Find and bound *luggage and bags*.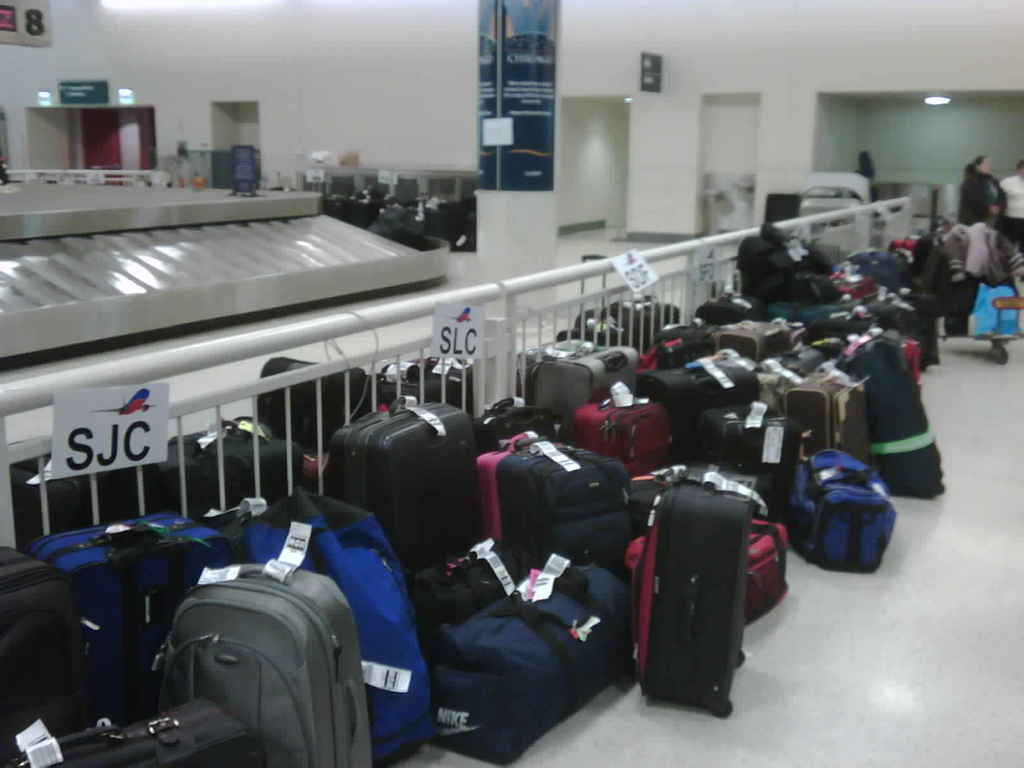
Bound: bbox=(788, 449, 907, 580).
